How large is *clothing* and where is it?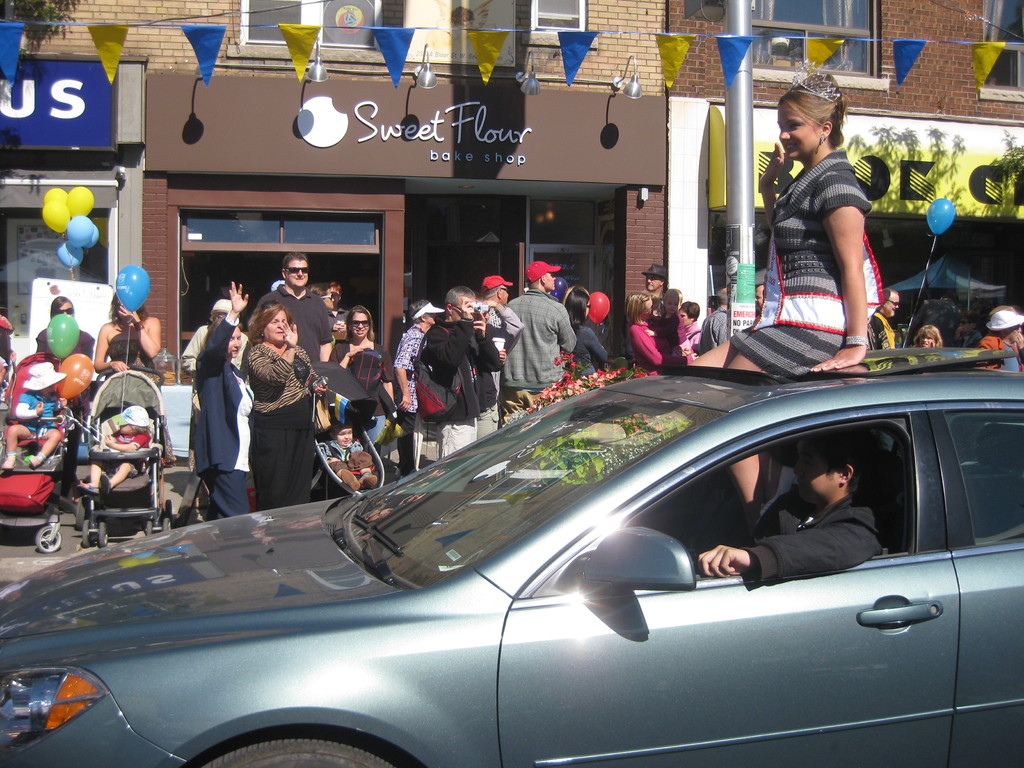
Bounding box: 185 321 248 377.
